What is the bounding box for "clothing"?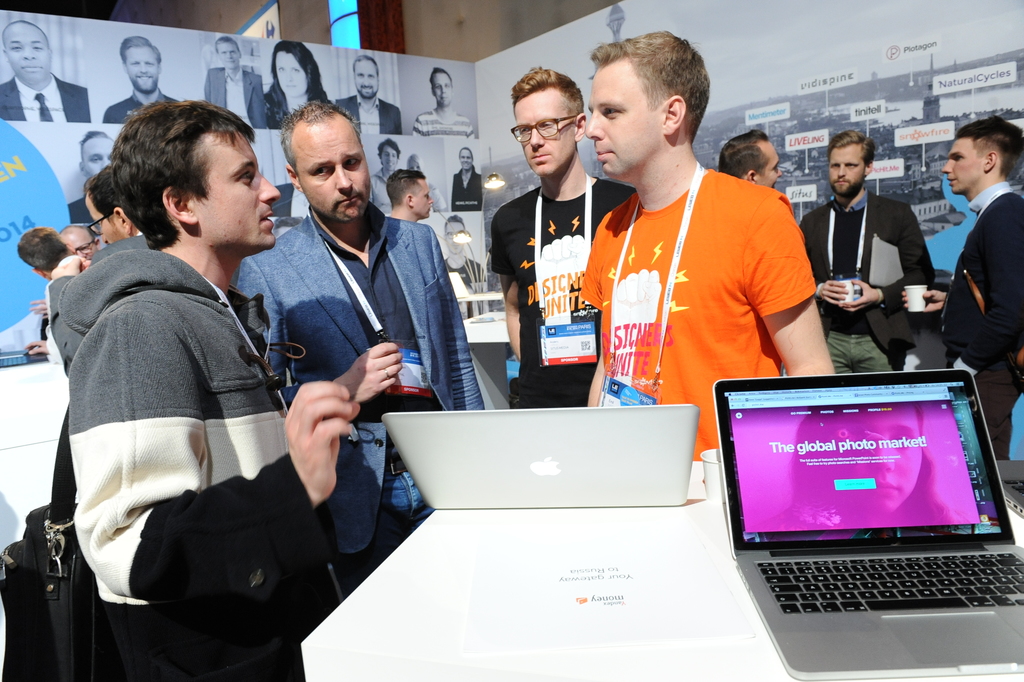
[left=231, top=204, right=487, bottom=596].
